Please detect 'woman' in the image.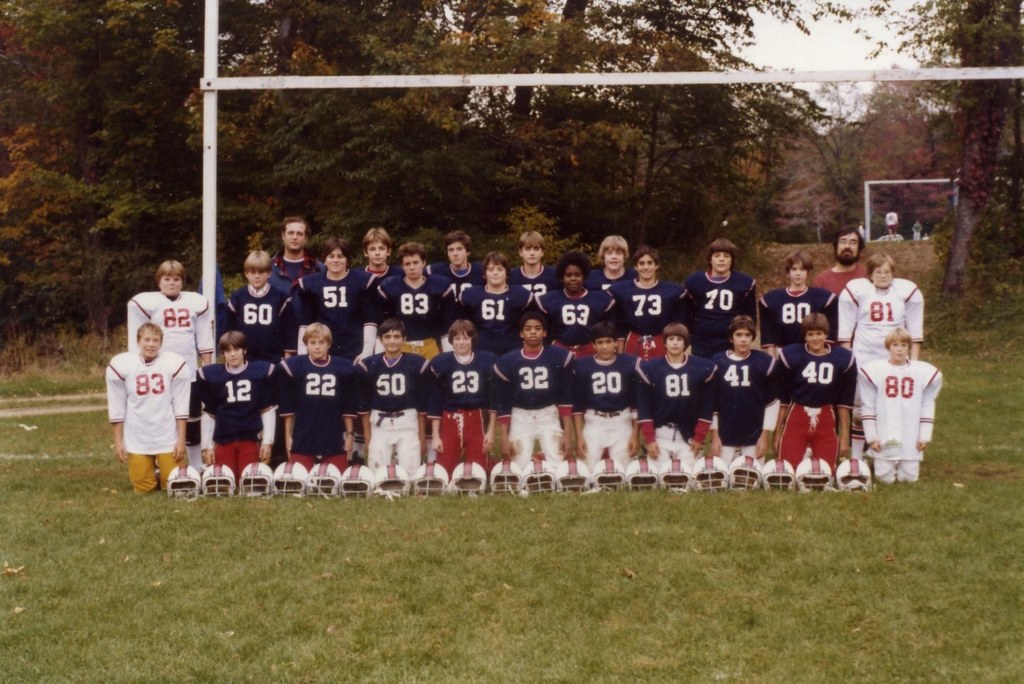
[102, 277, 198, 513].
